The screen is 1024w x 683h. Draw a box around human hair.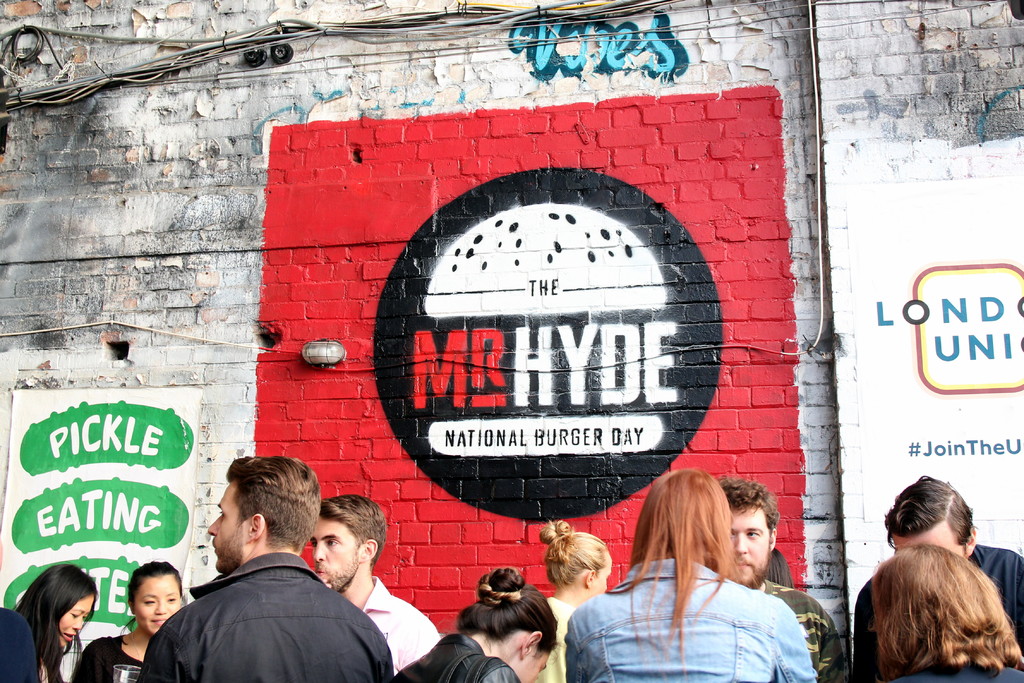
<bbox>316, 495, 387, 565</bbox>.
